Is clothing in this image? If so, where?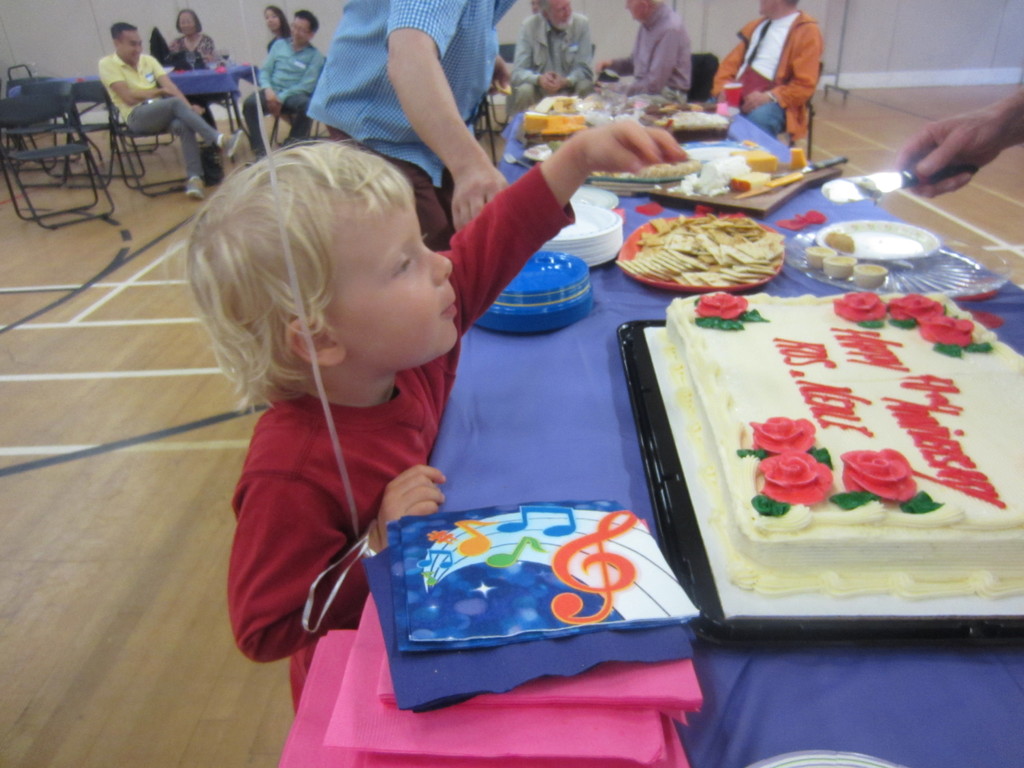
Yes, at crop(714, 5, 838, 154).
